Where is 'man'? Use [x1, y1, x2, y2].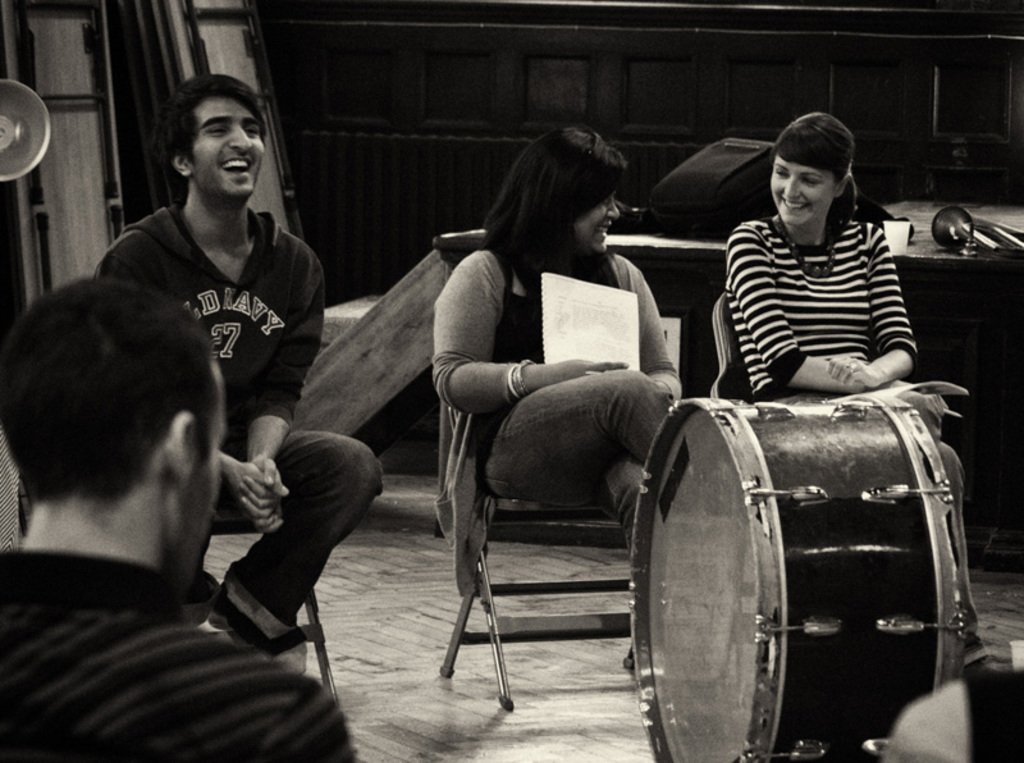
[92, 70, 387, 675].
